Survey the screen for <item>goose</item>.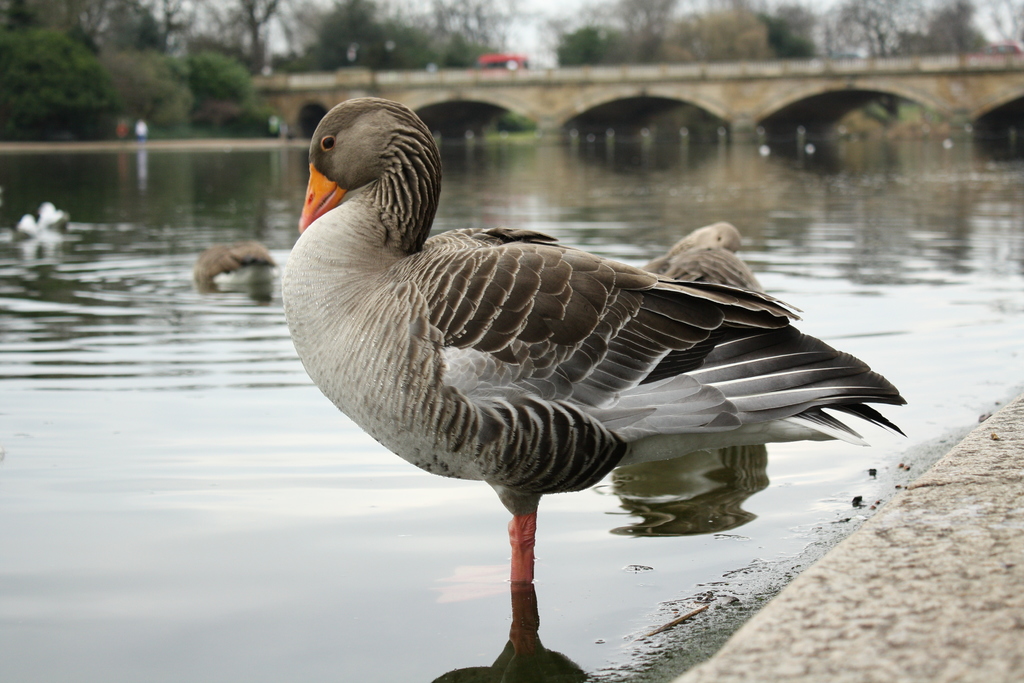
Survey found: (left=274, top=99, right=902, bottom=682).
